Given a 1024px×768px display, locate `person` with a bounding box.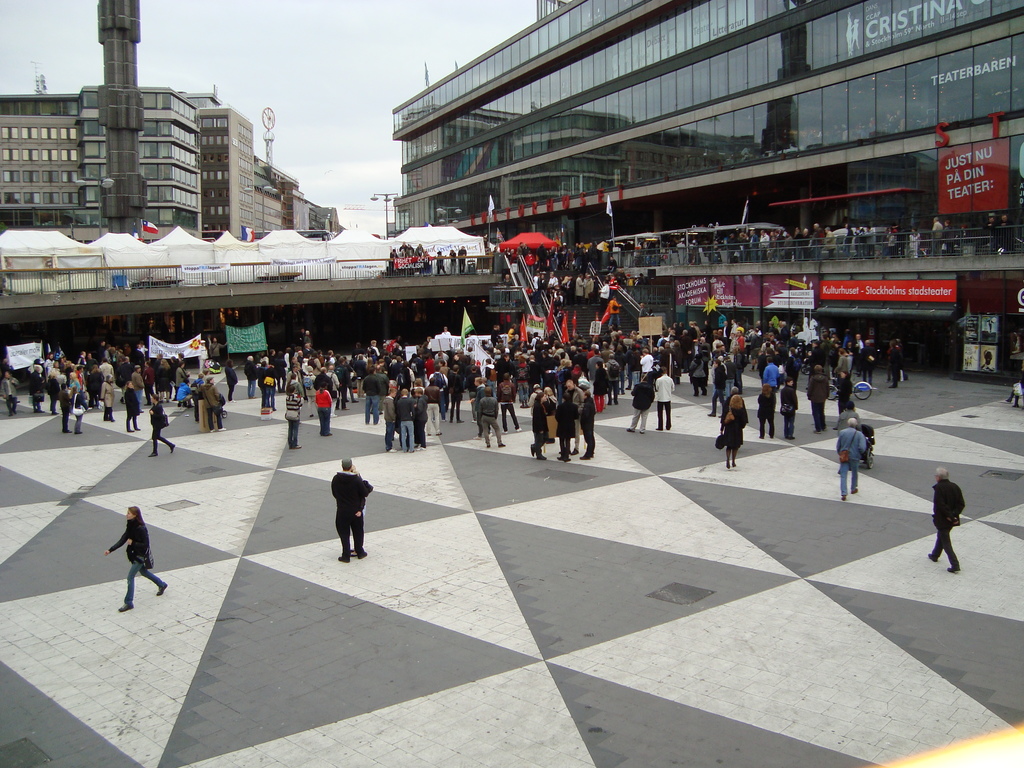
Located: [x1=458, y1=245, x2=465, y2=271].
